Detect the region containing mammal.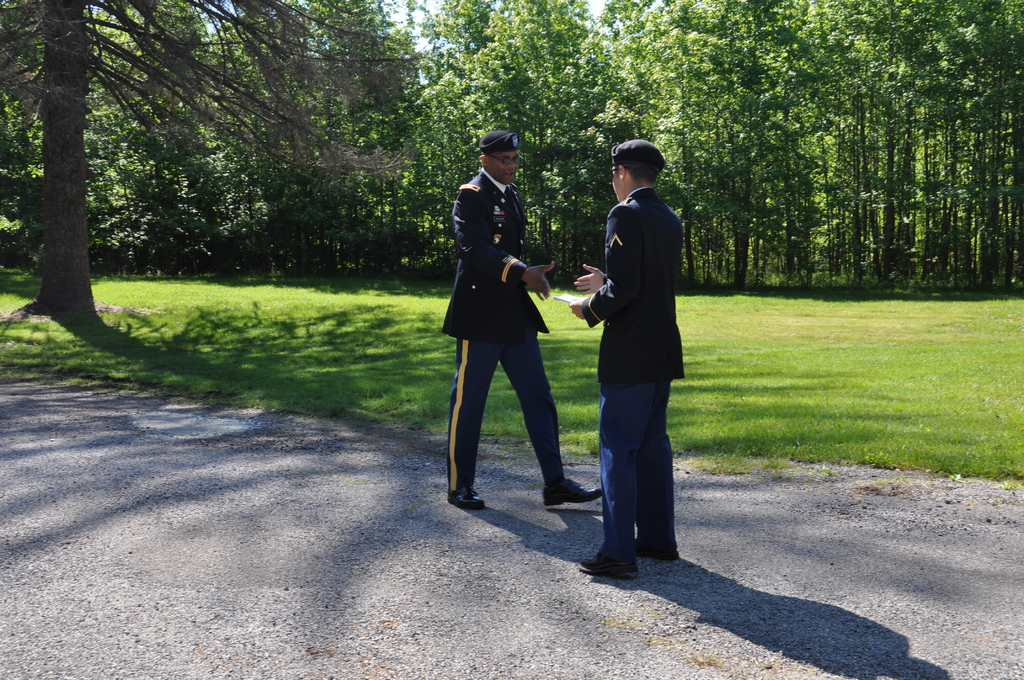
(562,138,689,580).
